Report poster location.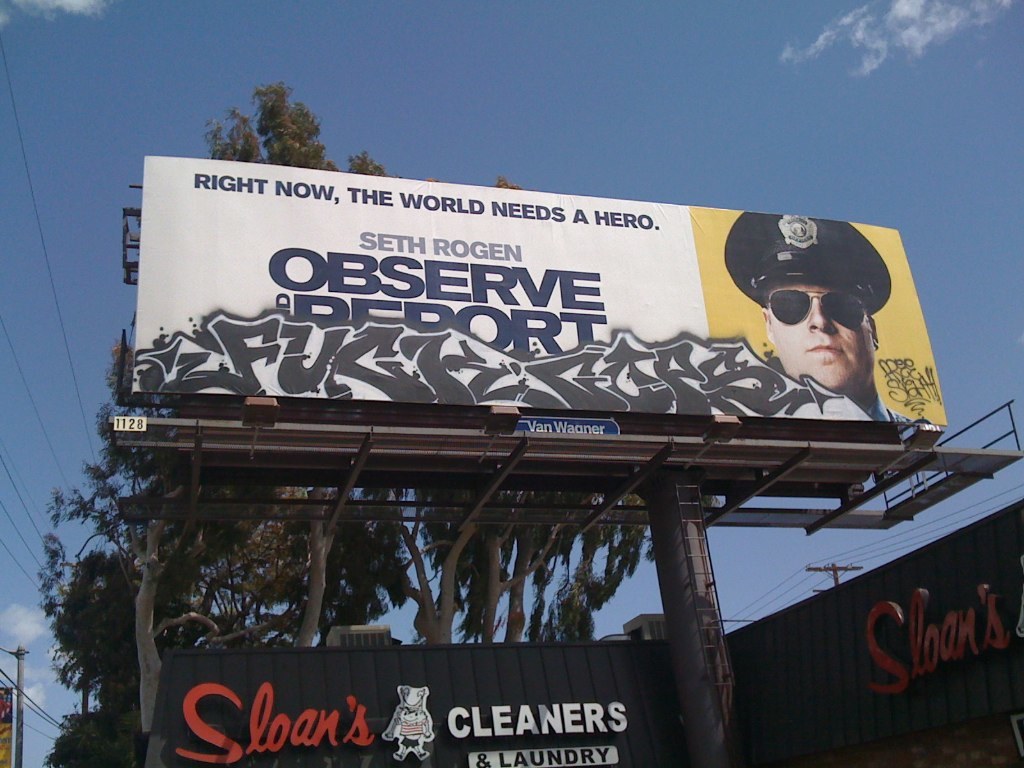
Report: region(138, 157, 953, 421).
